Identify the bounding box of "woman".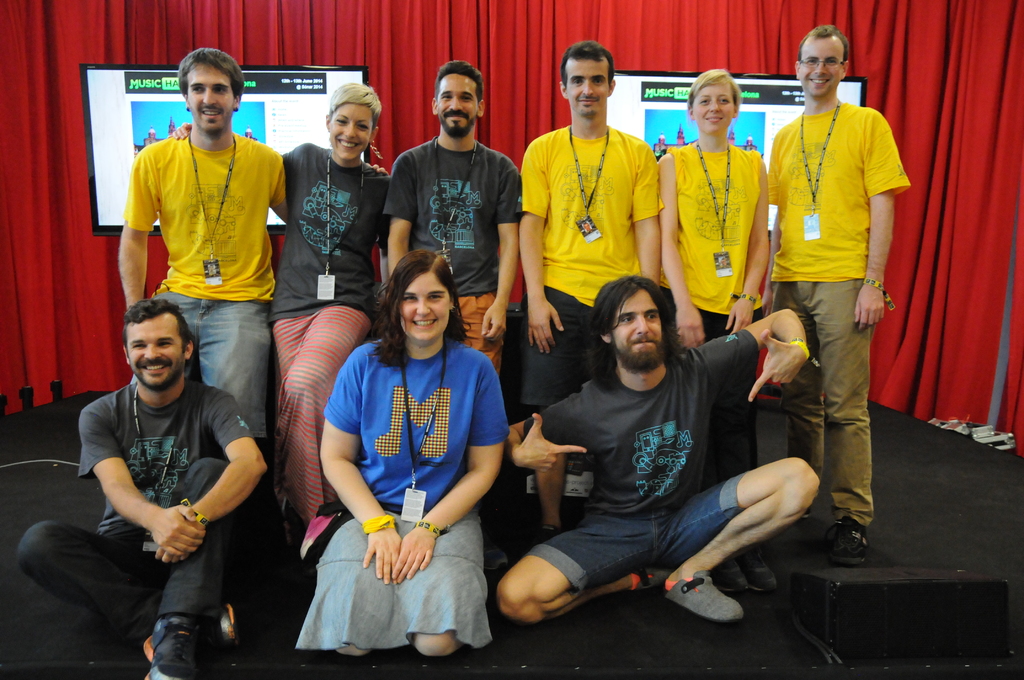
region(296, 229, 507, 667).
